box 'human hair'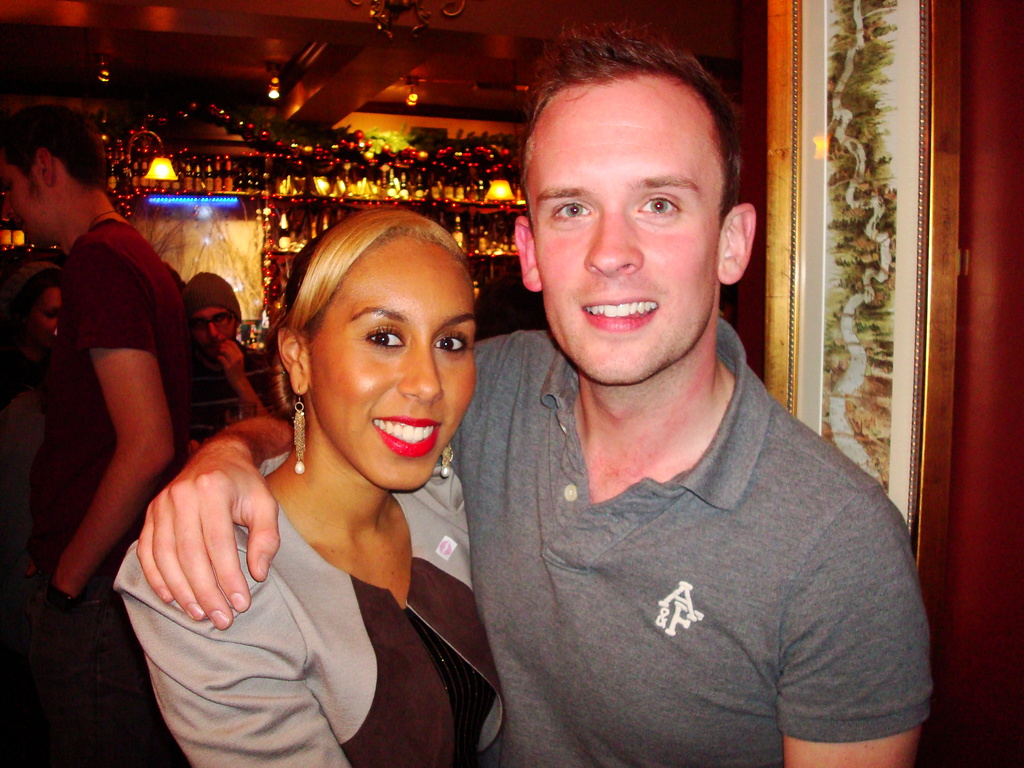
x1=0 y1=254 x2=60 y2=311
